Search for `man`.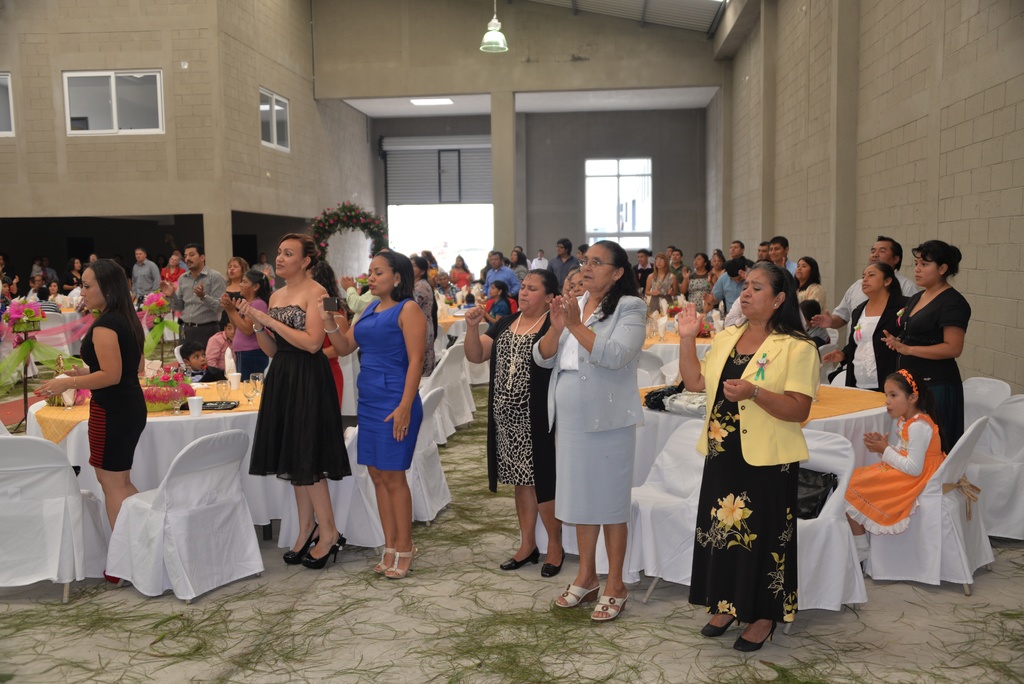
Found at box(632, 252, 655, 291).
